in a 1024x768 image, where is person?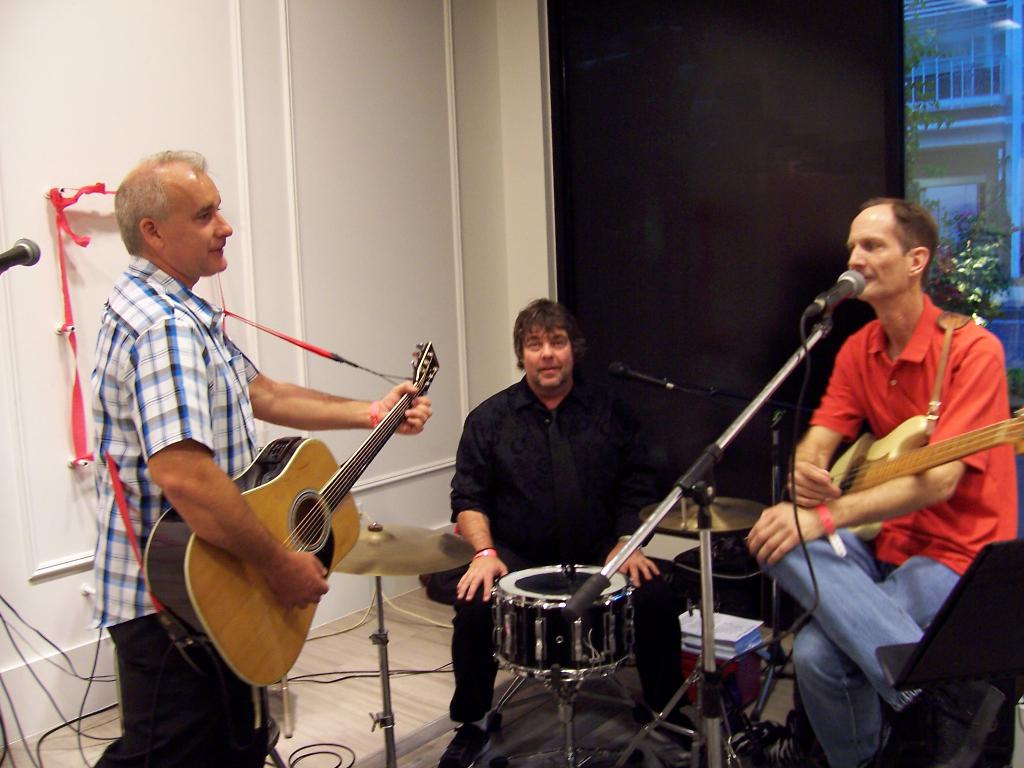
(741, 189, 1016, 767).
